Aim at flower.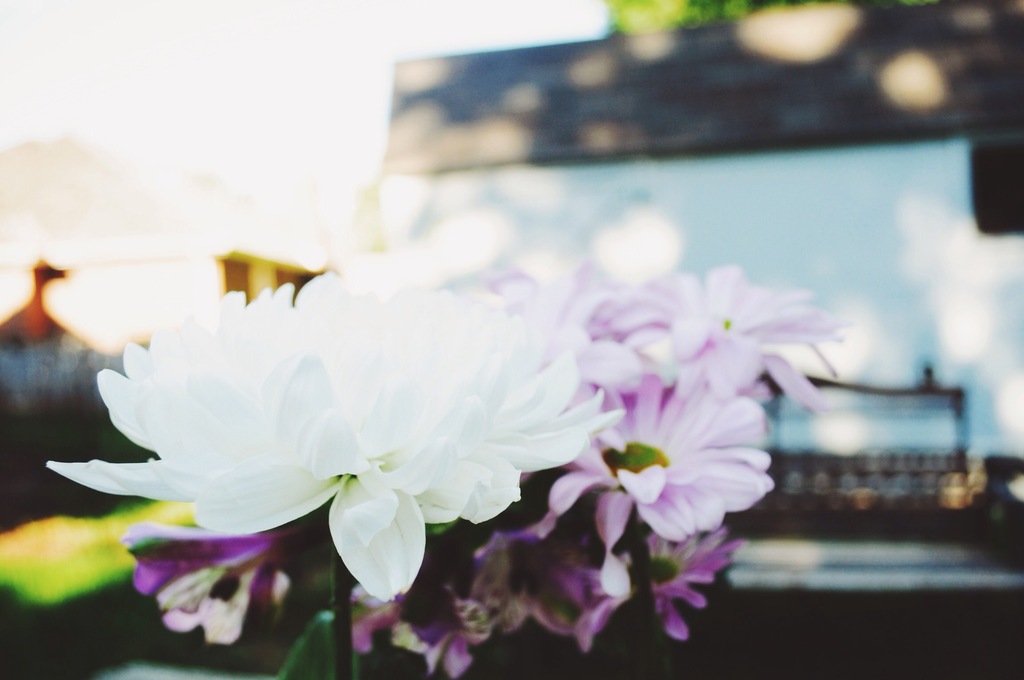
Aimed at (519,549,636,660).
